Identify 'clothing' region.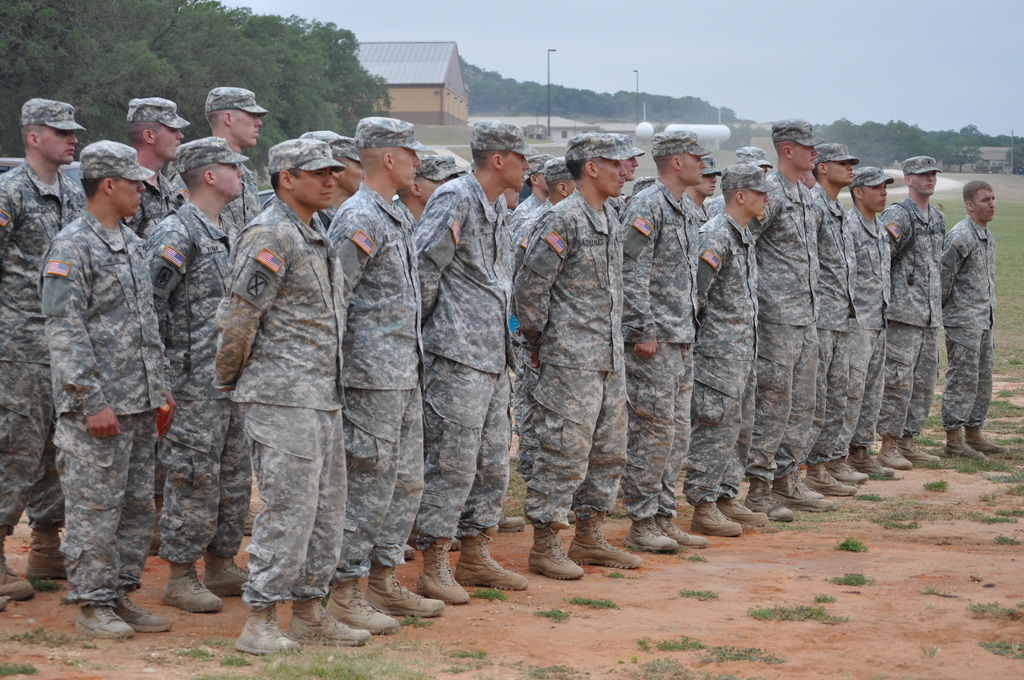
Region: [x1=147, y1=214, x2=242, y2=559].
